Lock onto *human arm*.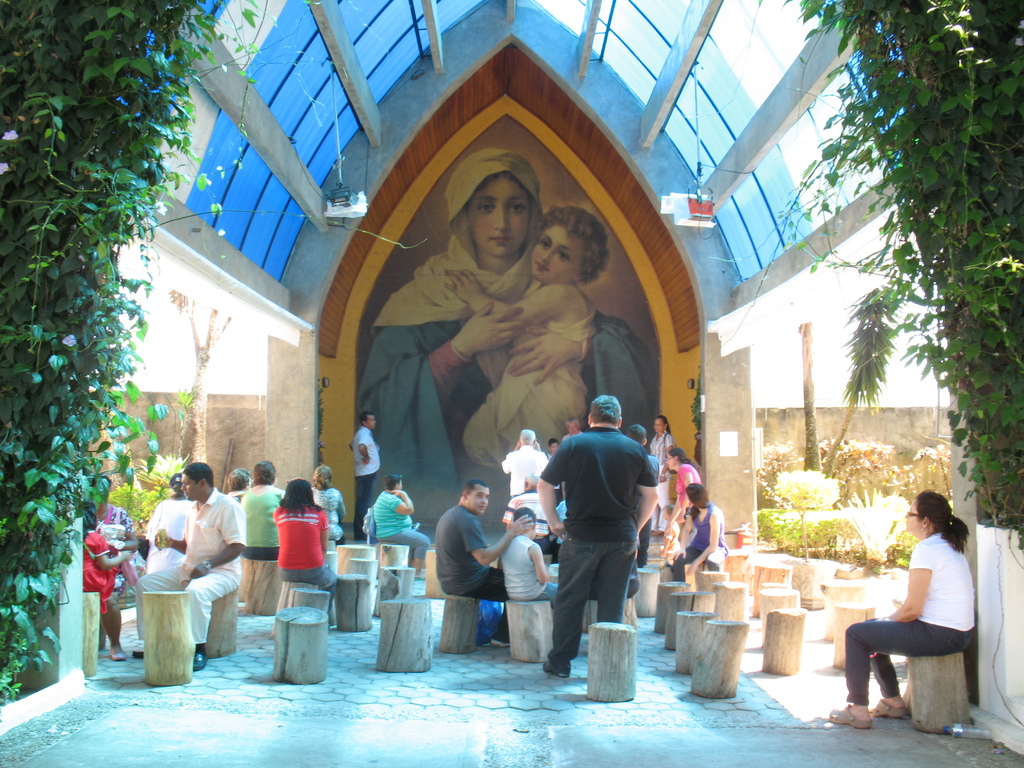
Locked: bbox=(882, 543, 931, 621).
